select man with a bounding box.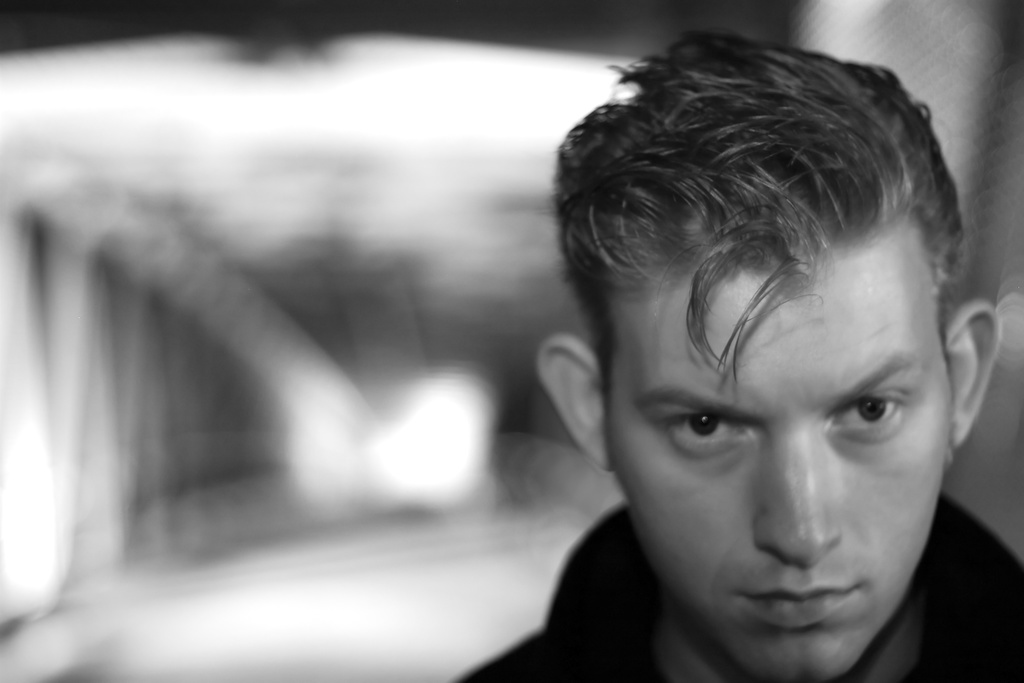
(x1=428, y1=54, x2=1023, y2=682).
